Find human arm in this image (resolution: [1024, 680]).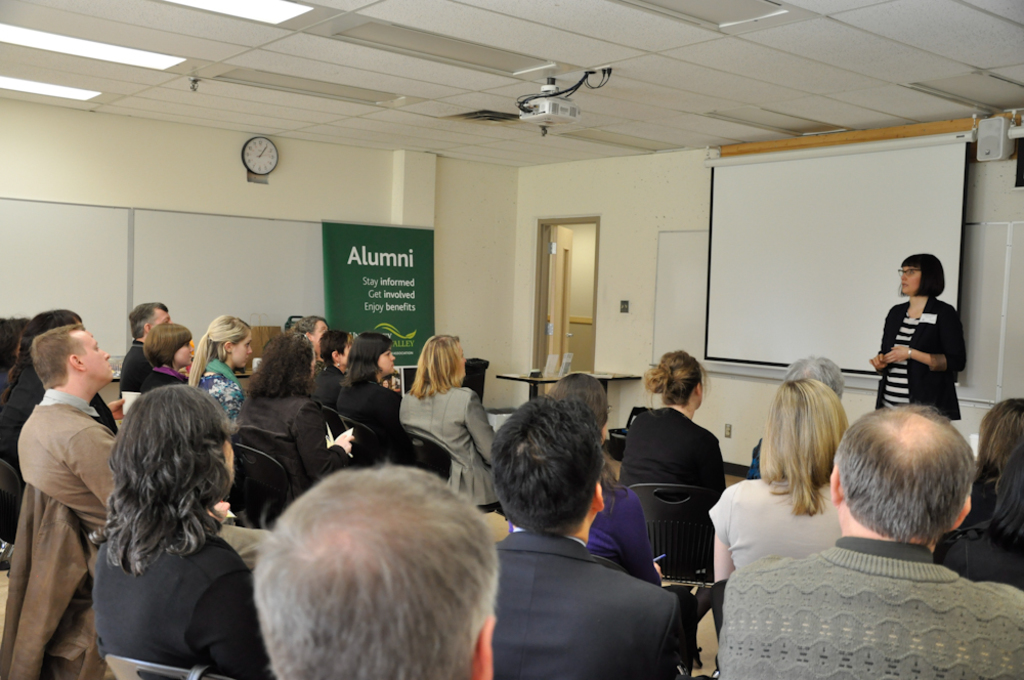
rect(67, 425, 118, 505).
